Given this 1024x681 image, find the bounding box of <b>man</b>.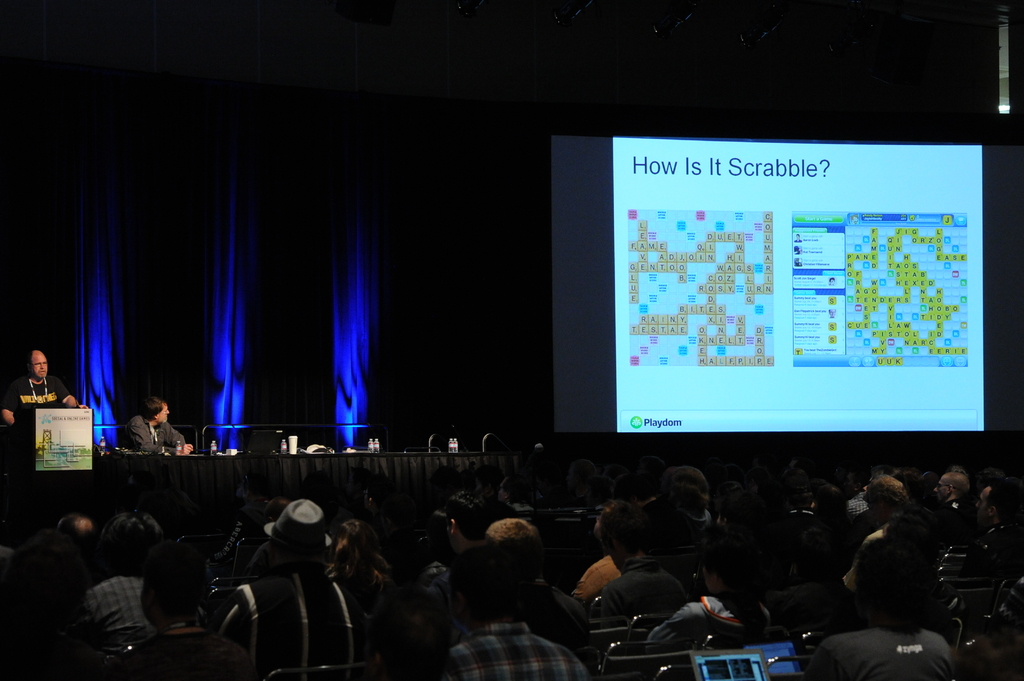
select_region(60, 512, 93, 583).
